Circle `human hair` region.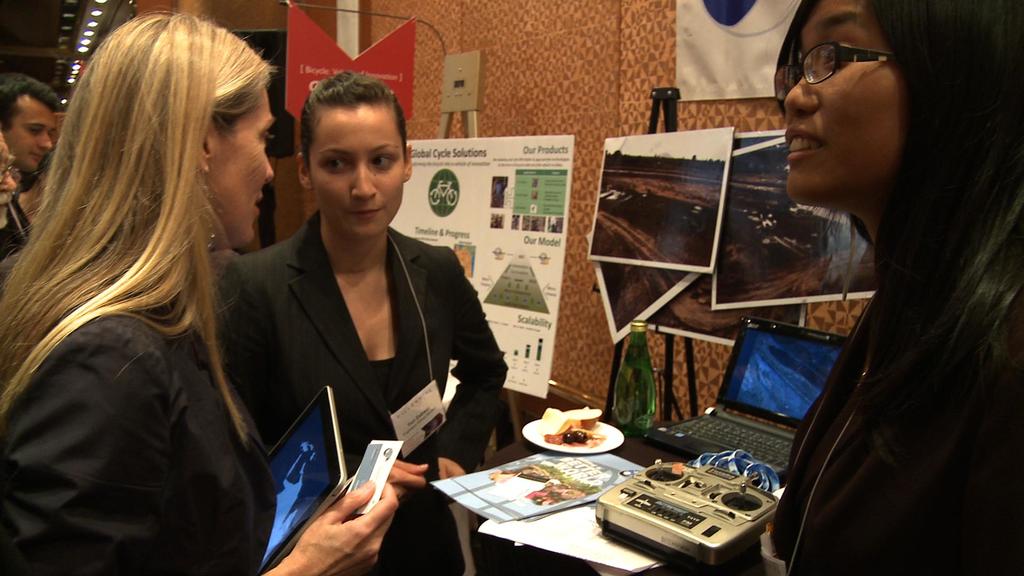
Region: locate(763, 0, 1023, 477).
